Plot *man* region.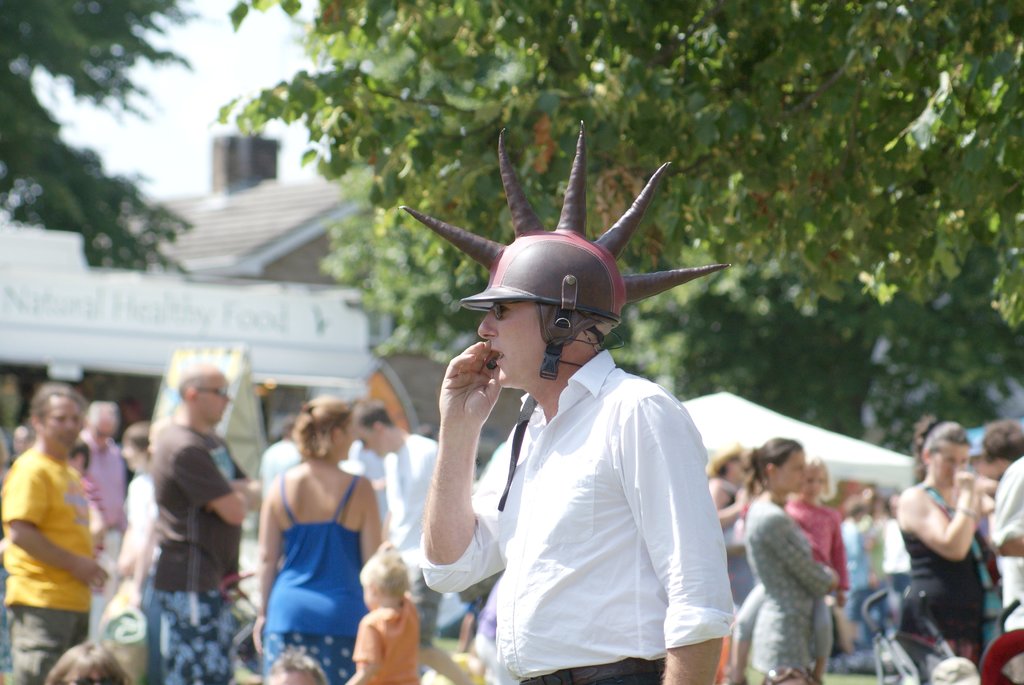
Plotted at {"x1": 986, "y1": 453, "x2": 1023, "y2": 684}.
